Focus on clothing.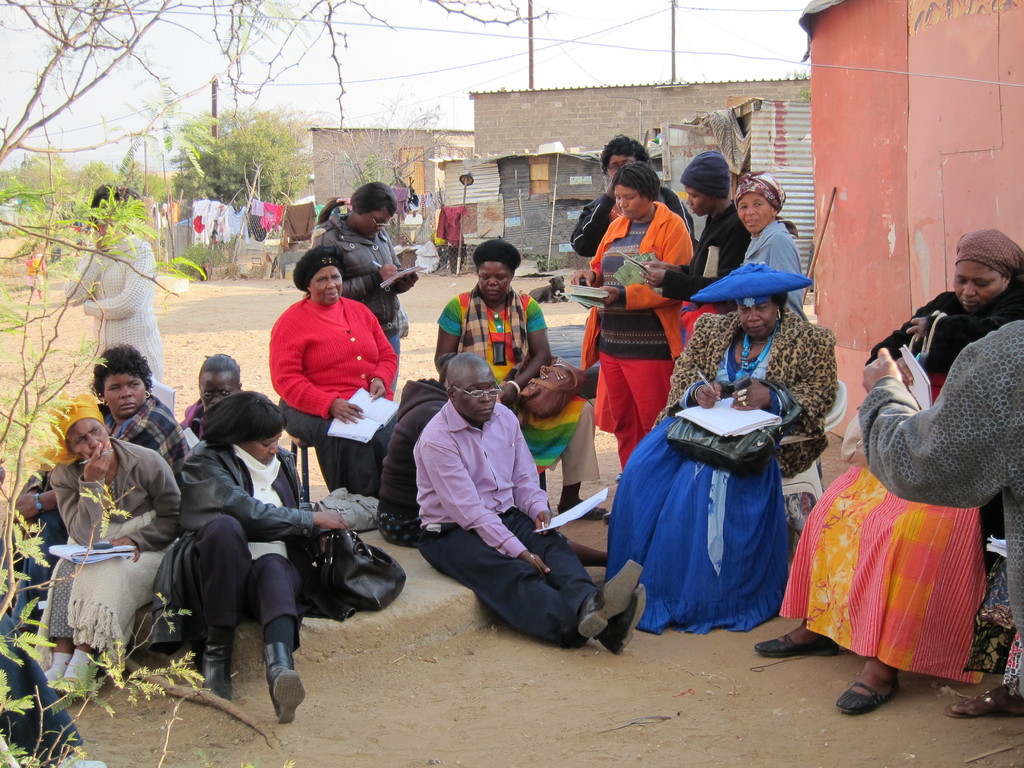
Focused at select_region(779, 277, 1023, 674).
